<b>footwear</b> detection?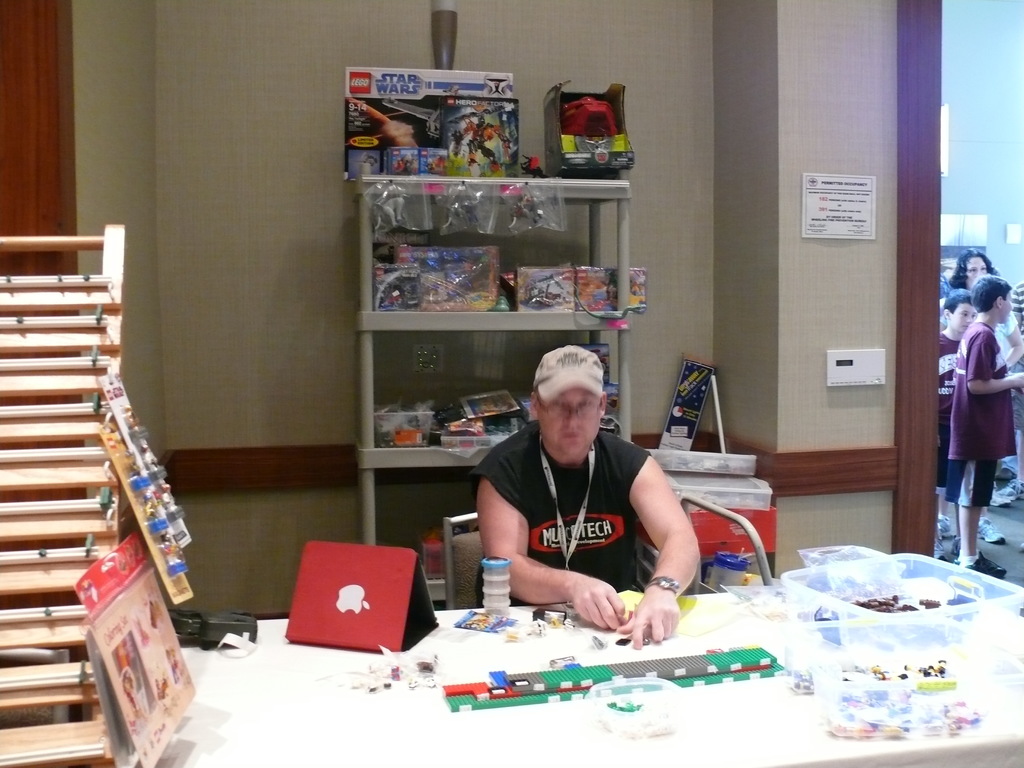
Rect(950, 551, 1006, 579)
